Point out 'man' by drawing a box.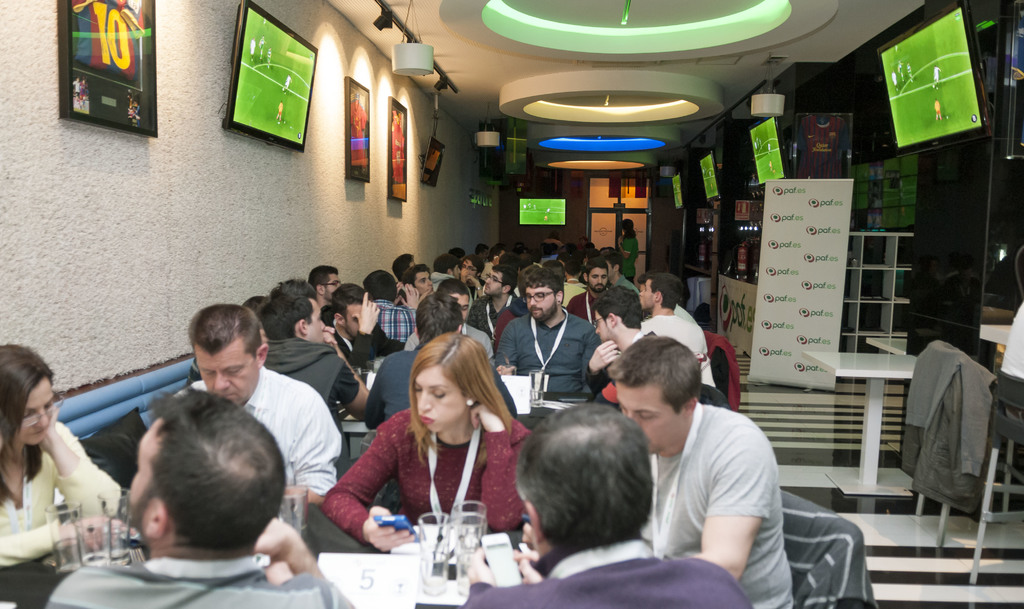
(435,277,502,371).
